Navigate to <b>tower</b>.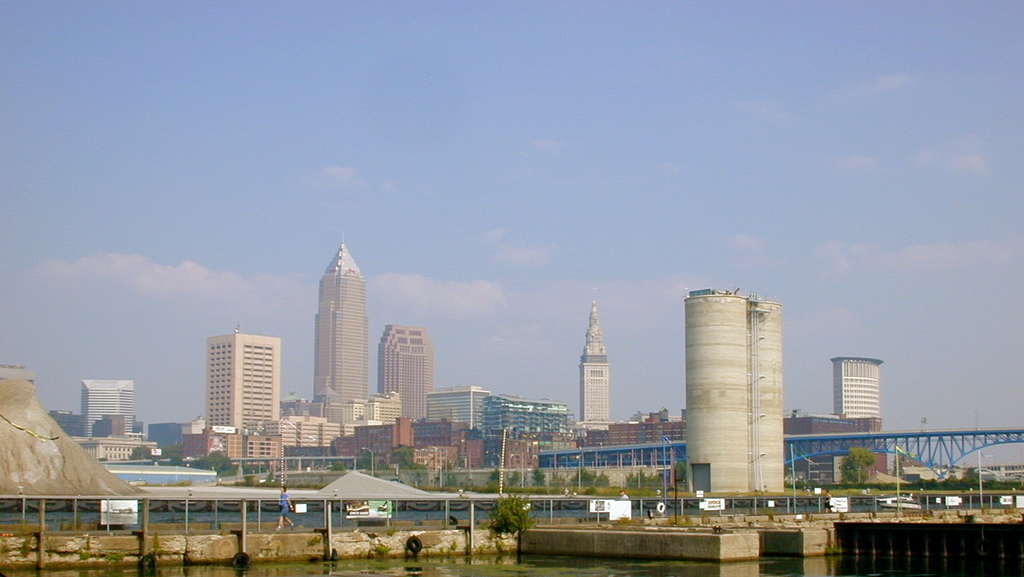
Navigation target: <bbox>82, 379, 133, 437</bbox>.
